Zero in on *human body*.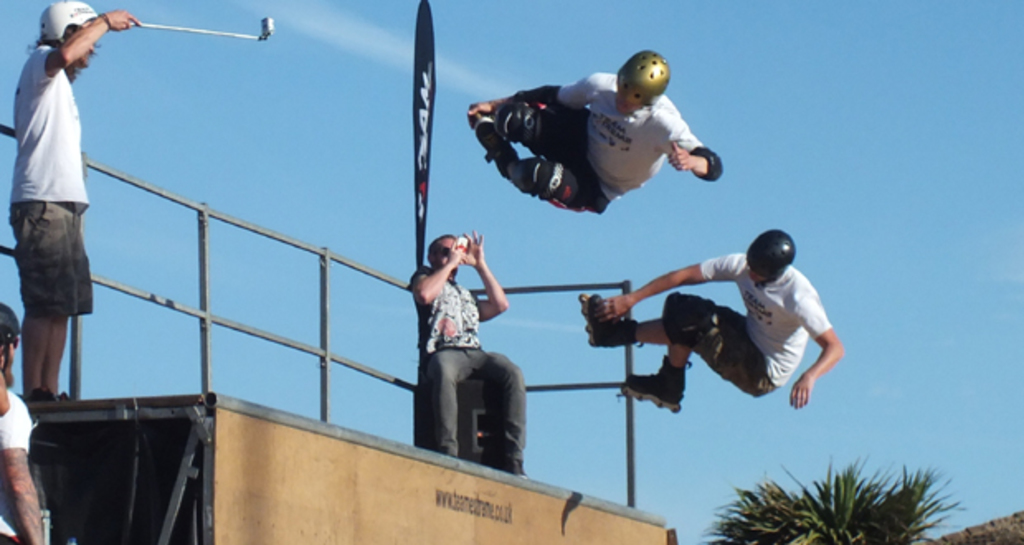
Zeroed in: 12:0:150:443.
